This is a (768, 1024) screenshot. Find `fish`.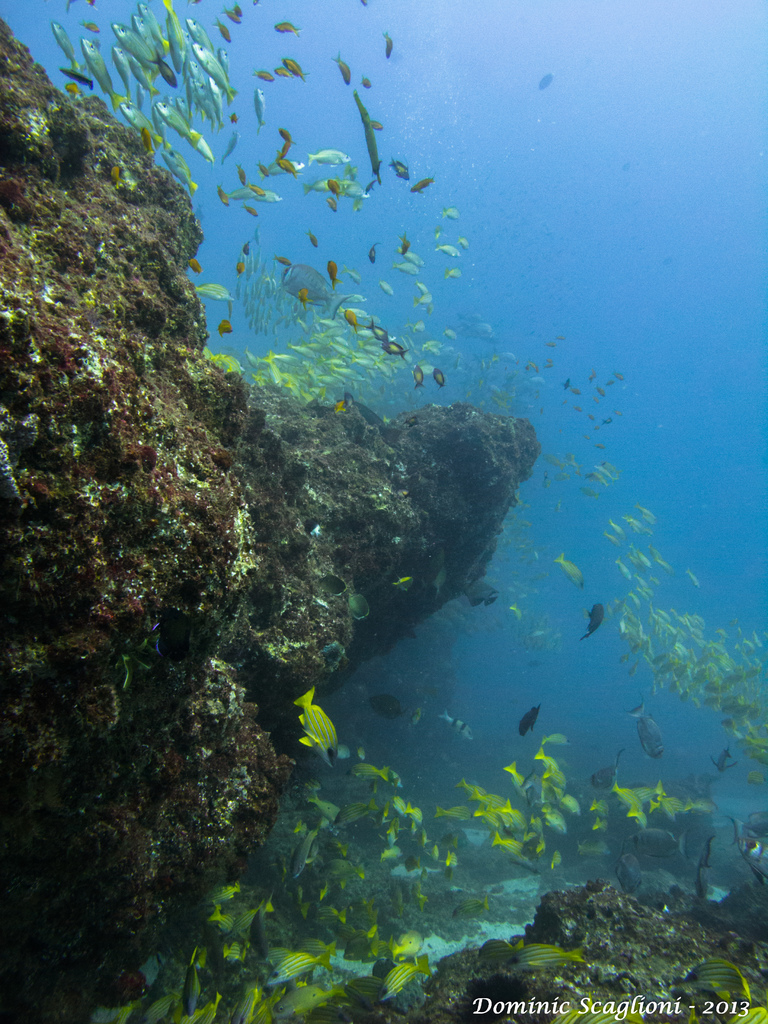
Bounding box: locate(737, 837, 767, 886).
